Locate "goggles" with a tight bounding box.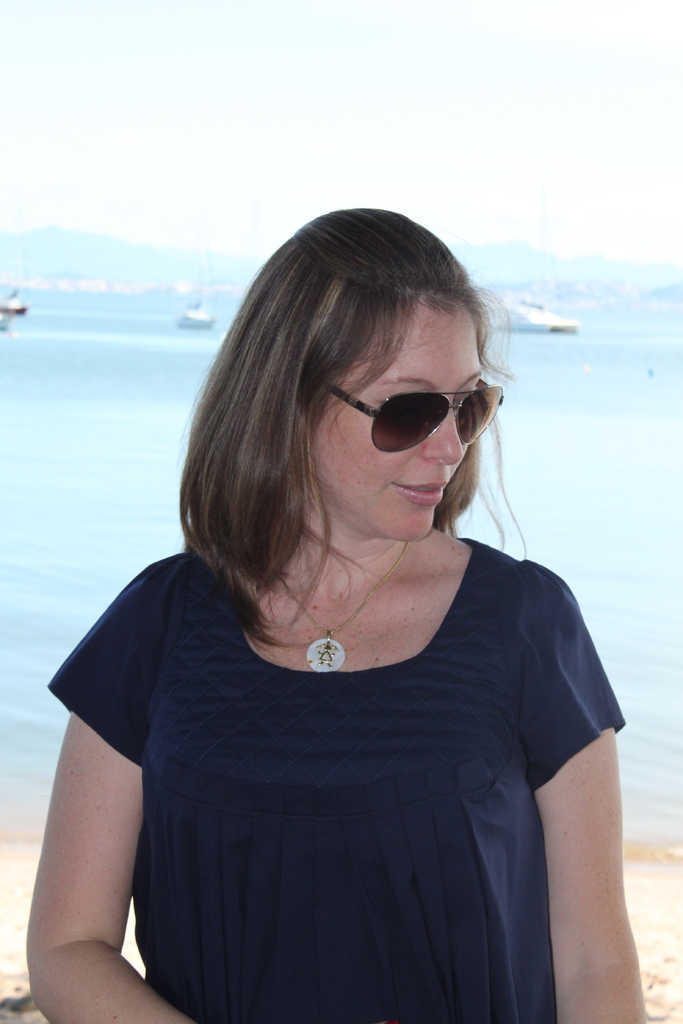
<region>321, 372, 499, 456</region>.
